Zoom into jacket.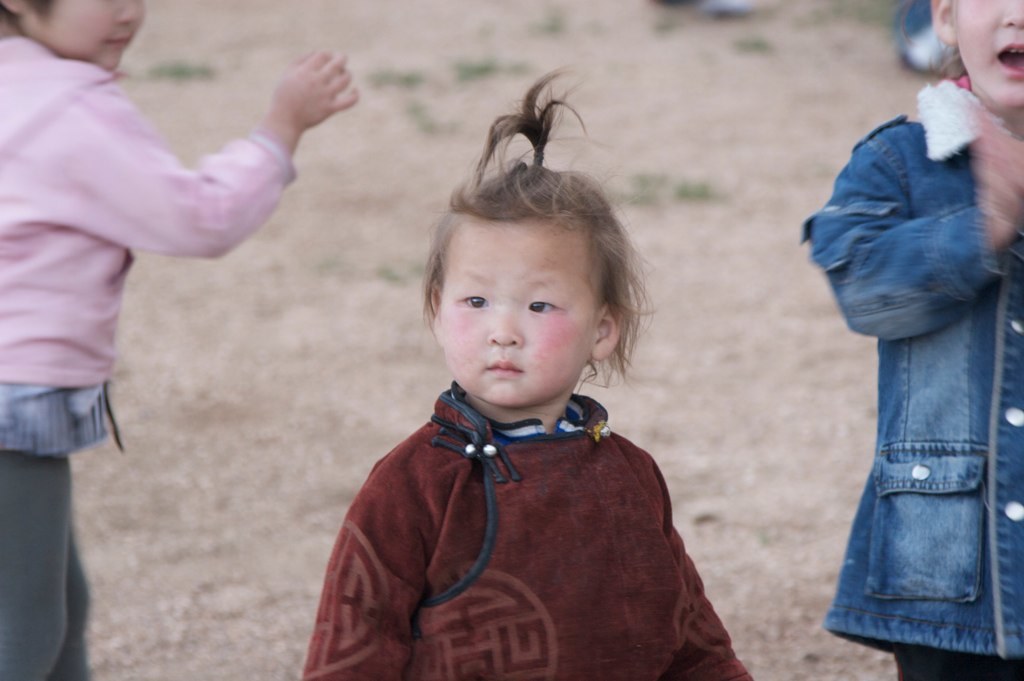
Zoom target: x1=0, y1=31, x2=299, y2=384.
